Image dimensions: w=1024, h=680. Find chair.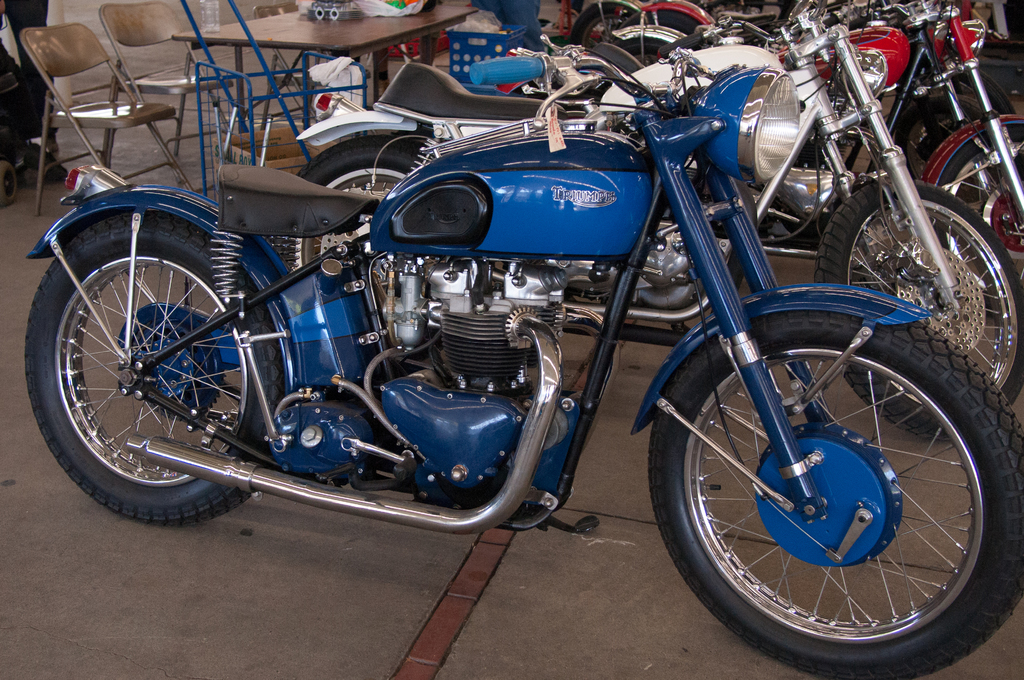
select_region(252, 0, 354, 122).
